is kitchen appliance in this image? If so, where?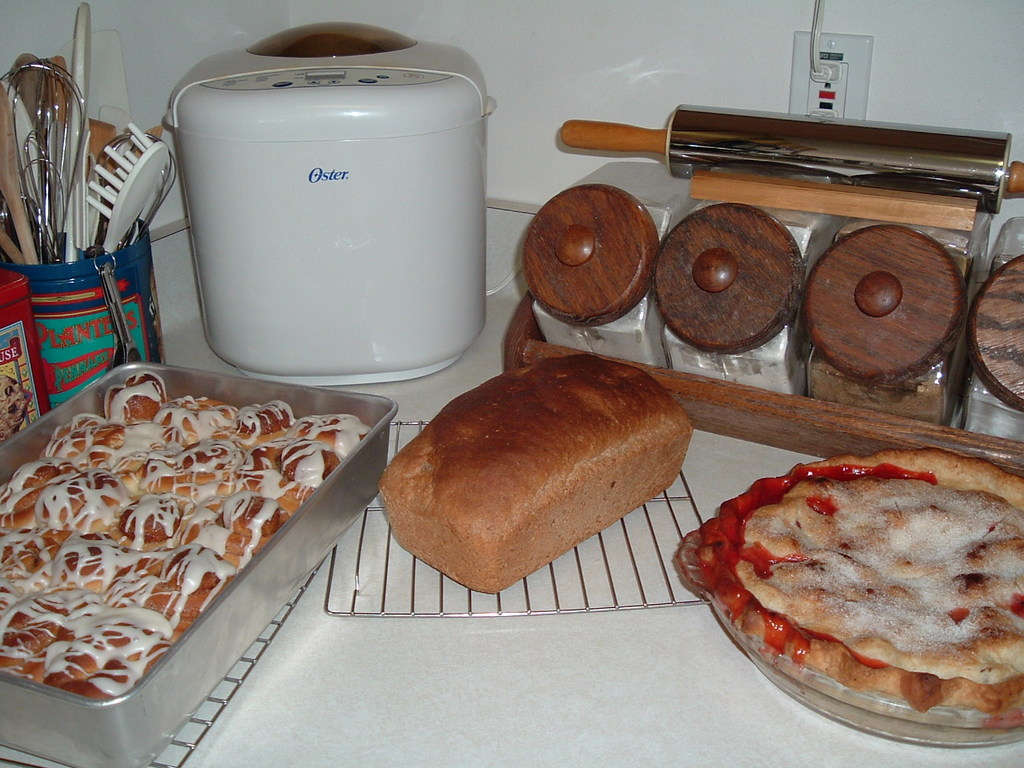
Yes, at (967,218,1023,446).
